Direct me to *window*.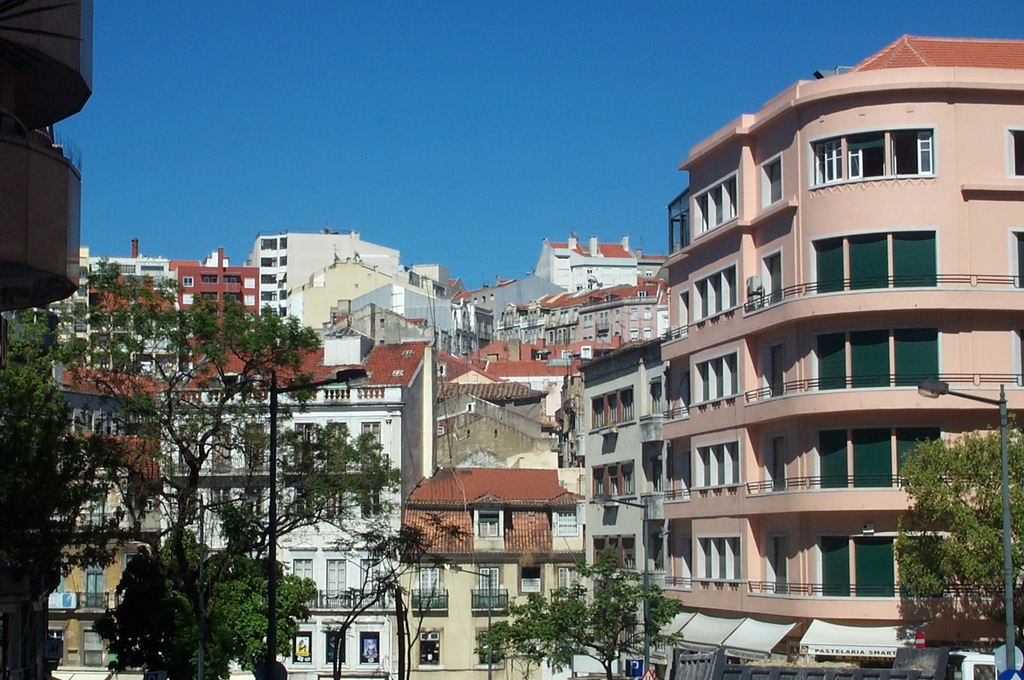
Direction: locate(763, 524, 800, 599).
